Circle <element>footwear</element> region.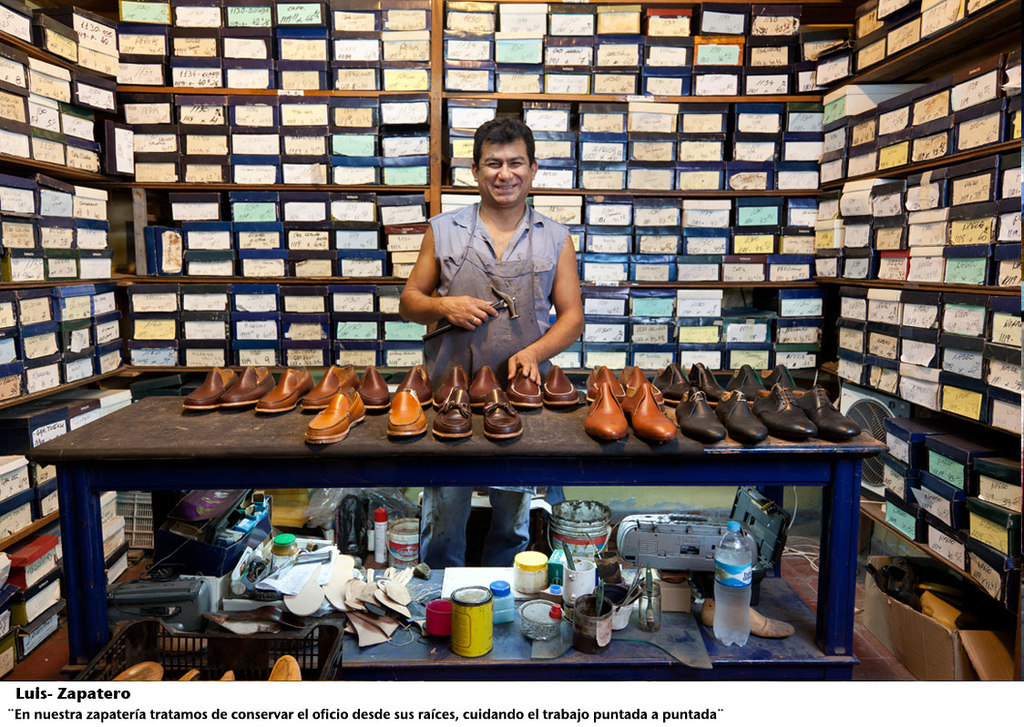
Region: crop(582, 382, 628, 437).
